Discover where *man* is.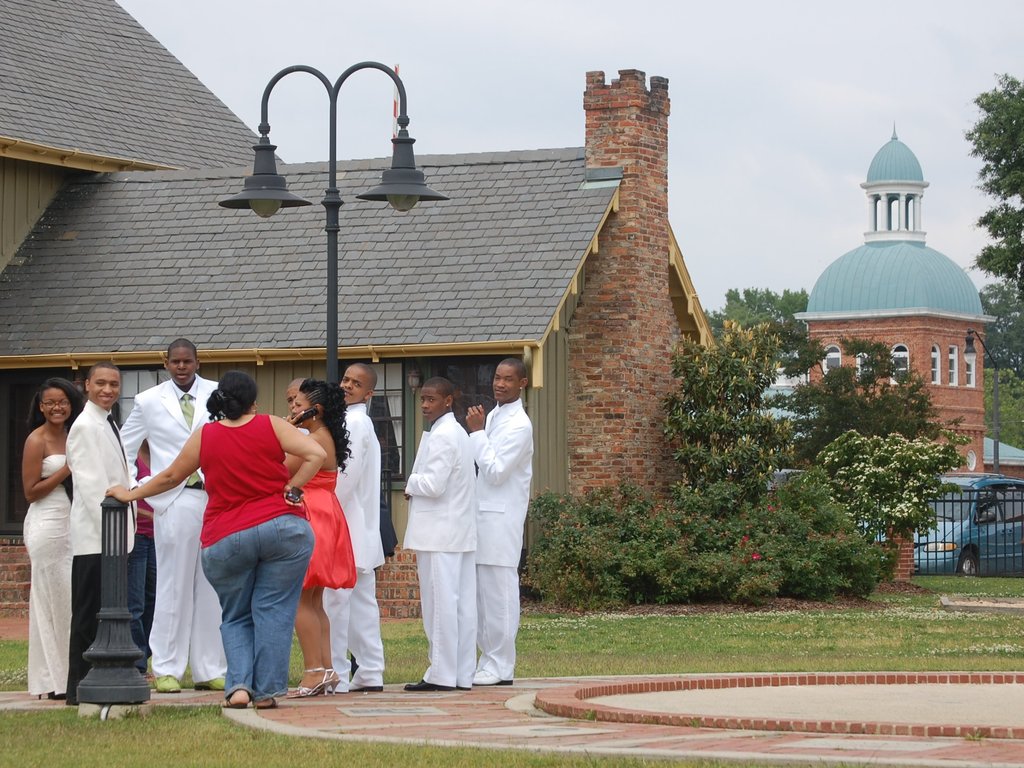
Discovered at Rect(467, 354, 530, 686).
